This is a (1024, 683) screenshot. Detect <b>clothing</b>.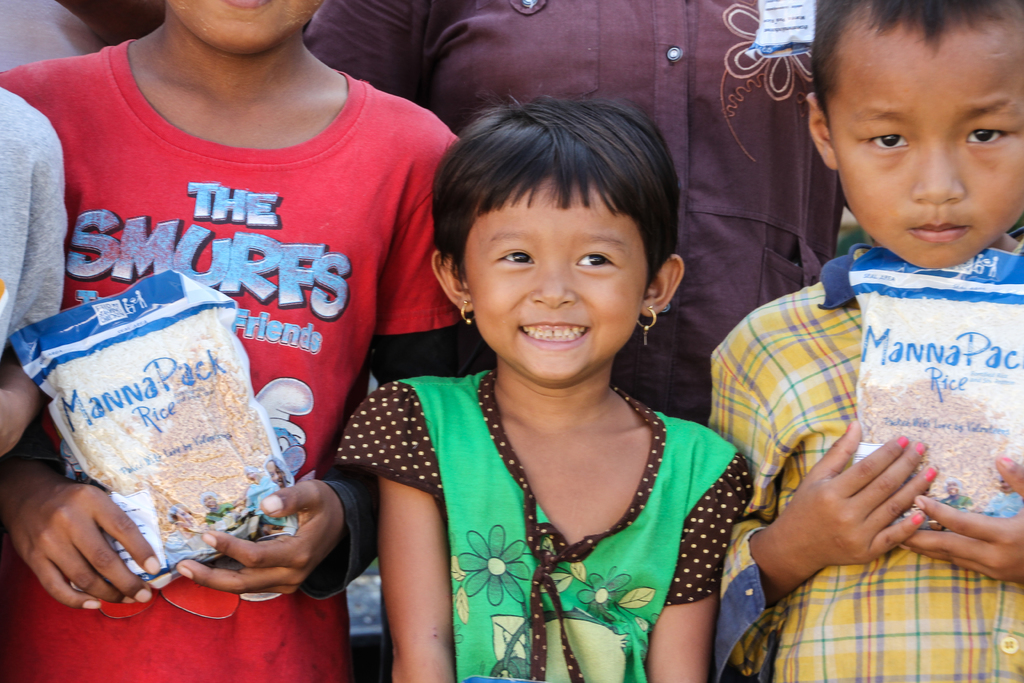
Rect(10, 40, 435, 636).
